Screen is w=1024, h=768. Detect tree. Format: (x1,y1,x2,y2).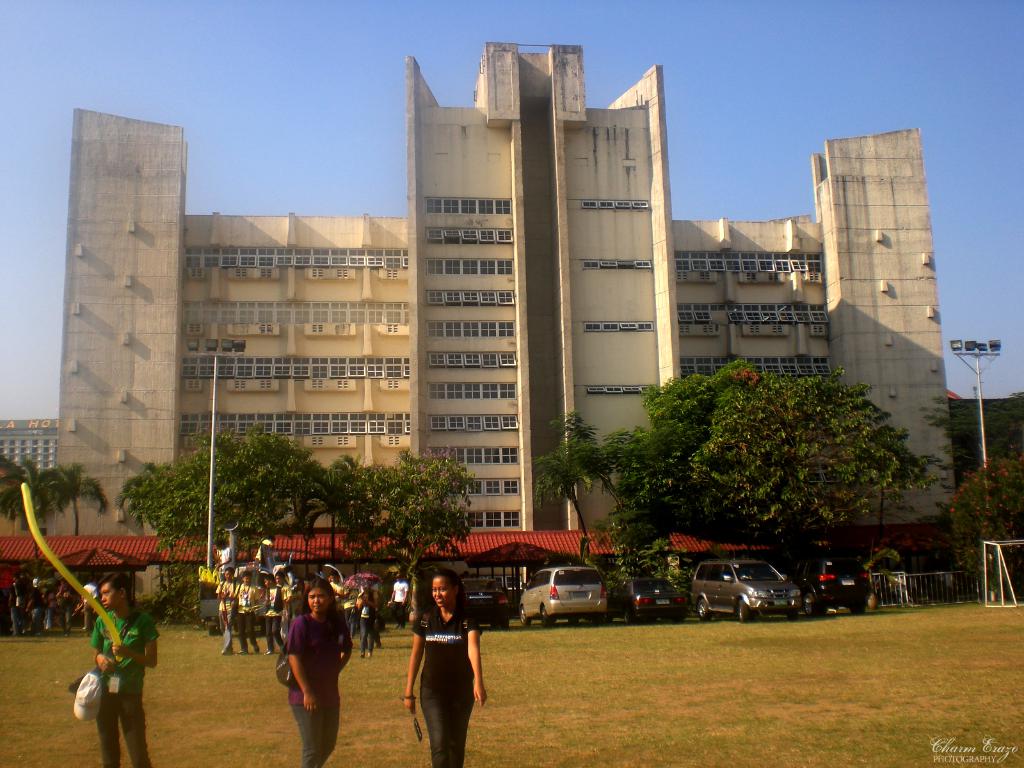
(626,352,932,536).
